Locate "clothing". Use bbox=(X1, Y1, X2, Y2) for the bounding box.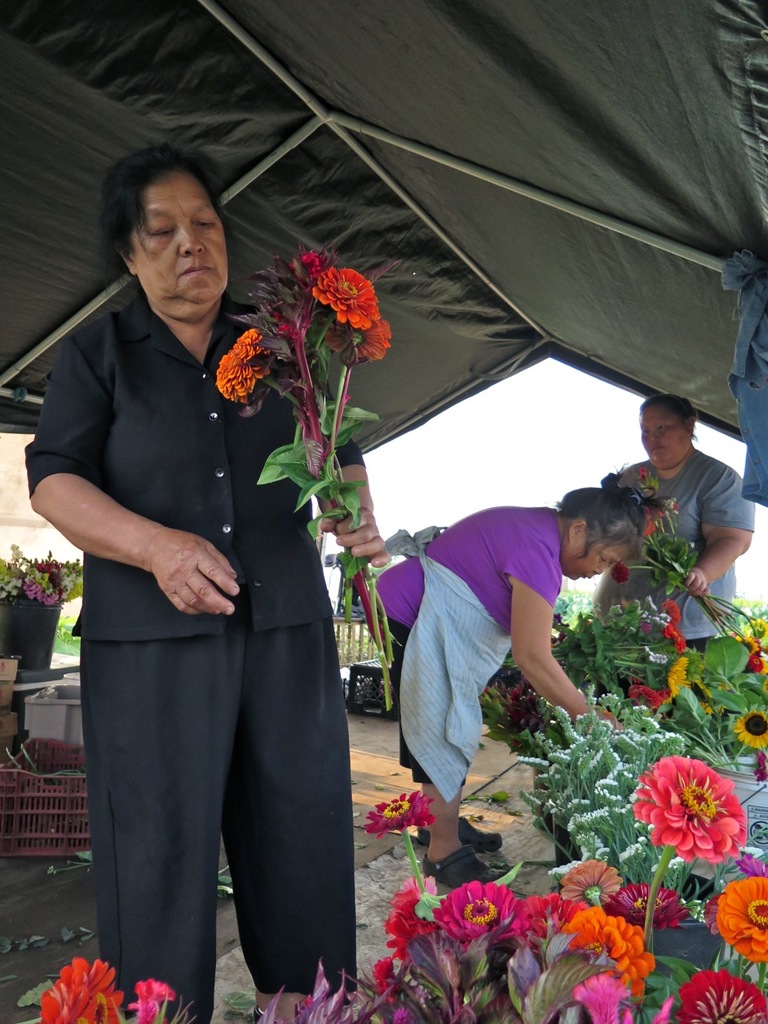
bbox=(371, 505, 562, 786).
